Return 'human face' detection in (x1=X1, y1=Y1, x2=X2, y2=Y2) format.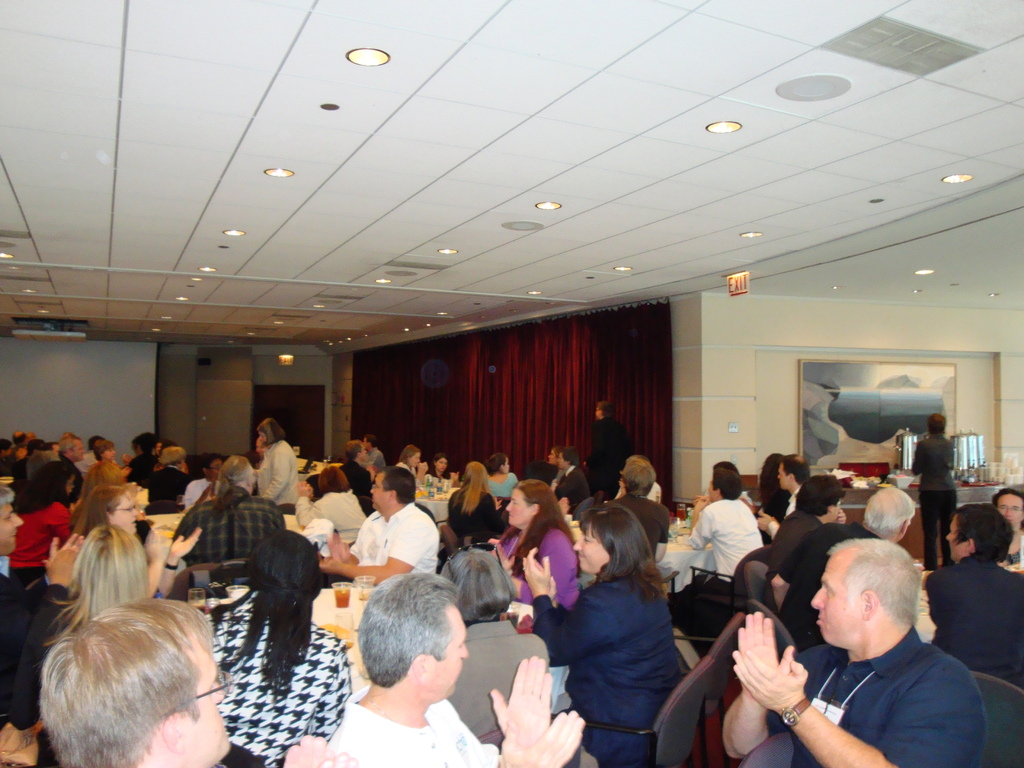
(x1=812, y1=554, x2=861, y2=648).
